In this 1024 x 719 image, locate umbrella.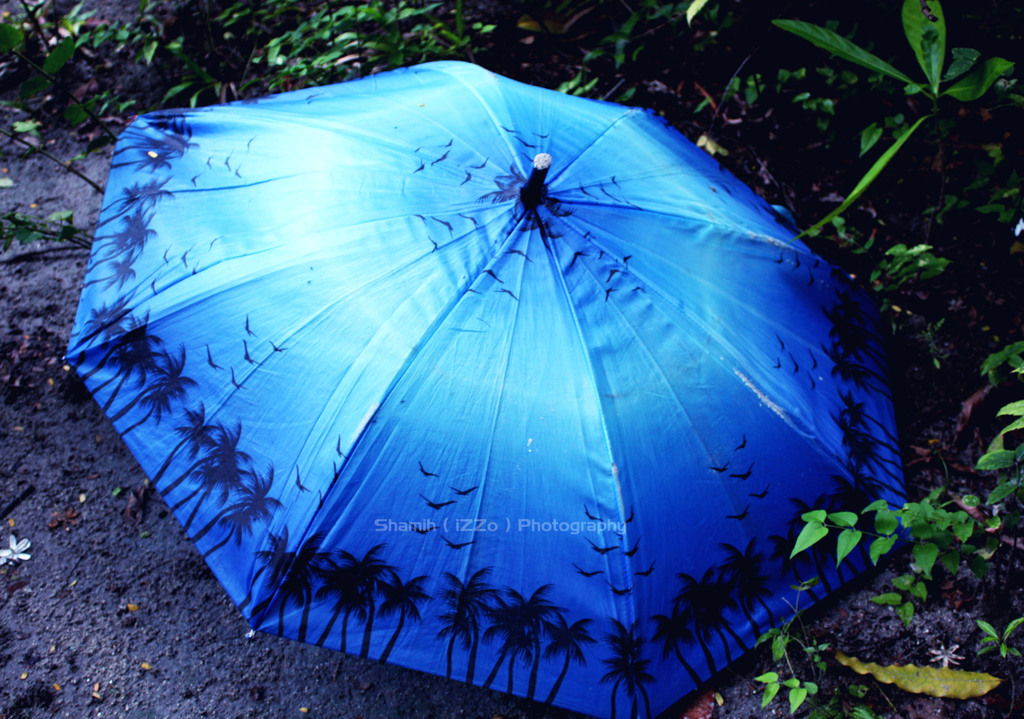
Bounding box: region(58, 60, 912, 718).
